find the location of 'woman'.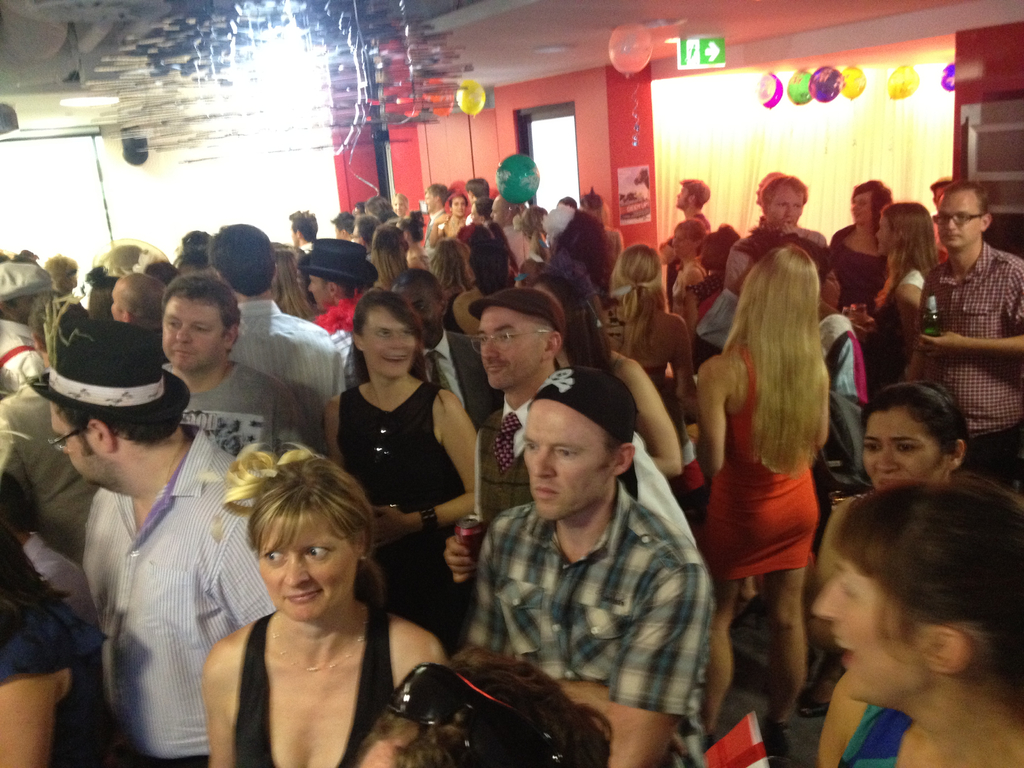
Location: box(680, 228, 854, 708).
